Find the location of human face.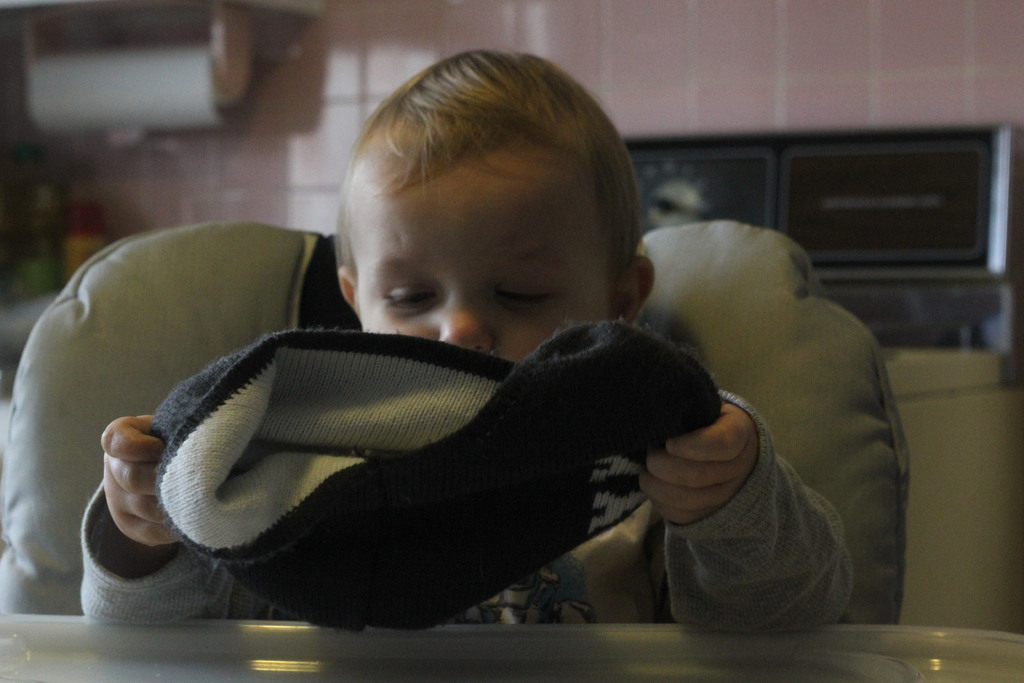
Location: x1=351 y1=147 x2=611 y2=364.
